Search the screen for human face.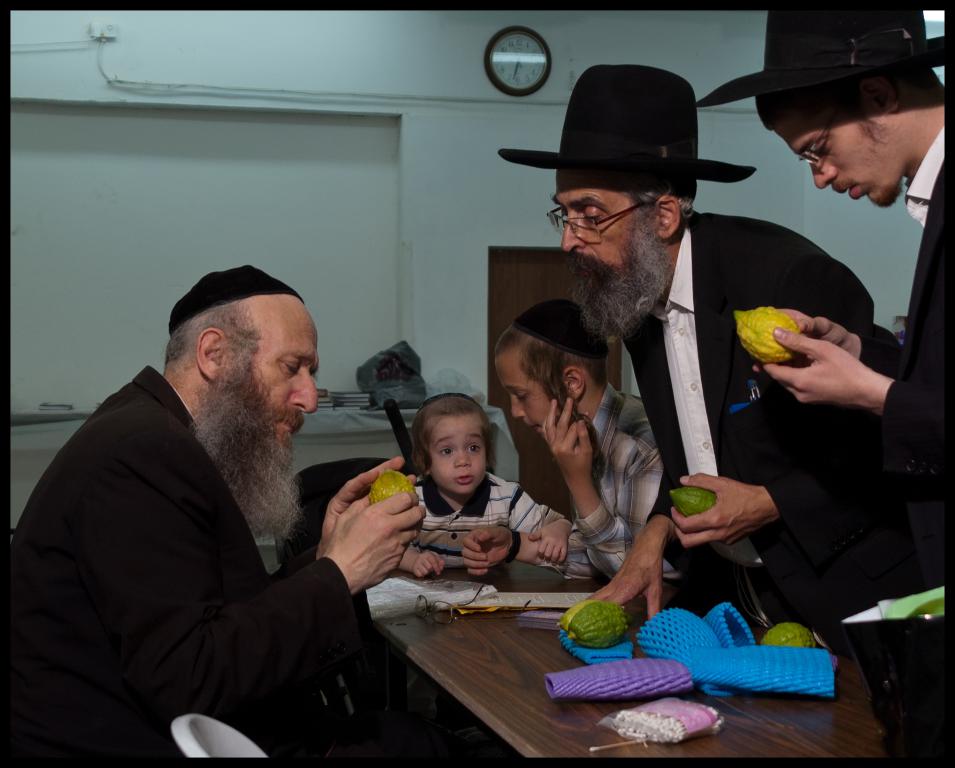
Found at box(429, 412, 485, 498).
